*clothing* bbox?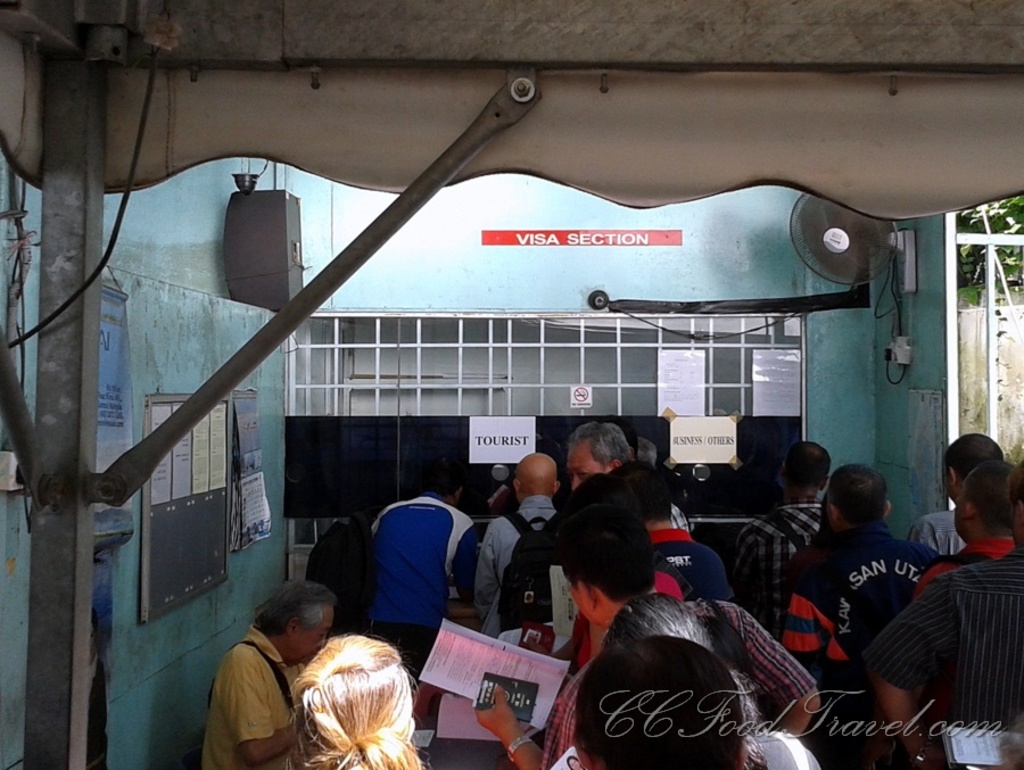
bbox(196, 613, 314, 757)
